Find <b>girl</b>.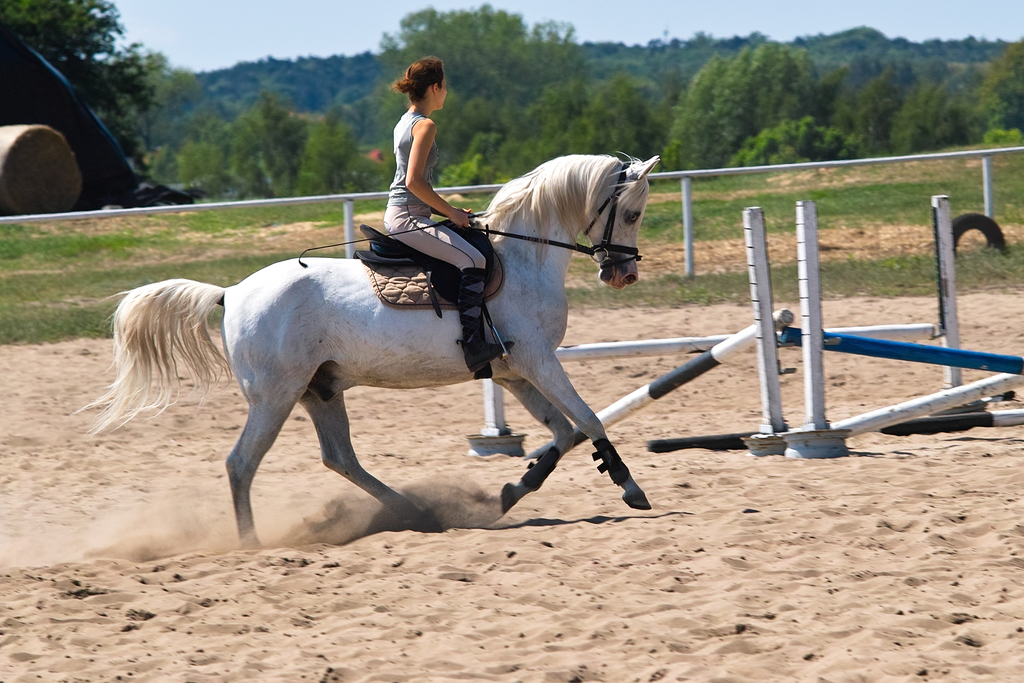
(383,54,516,374).
